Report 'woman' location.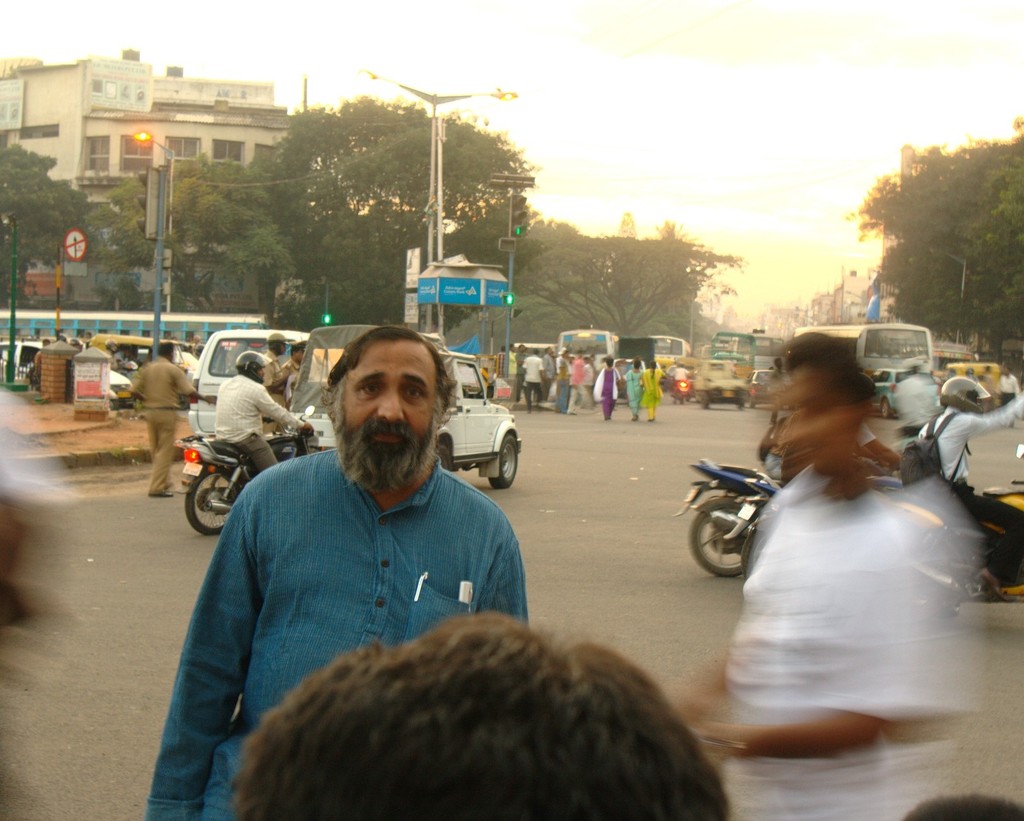
Report: Rect(591, 358, 621, 422).
